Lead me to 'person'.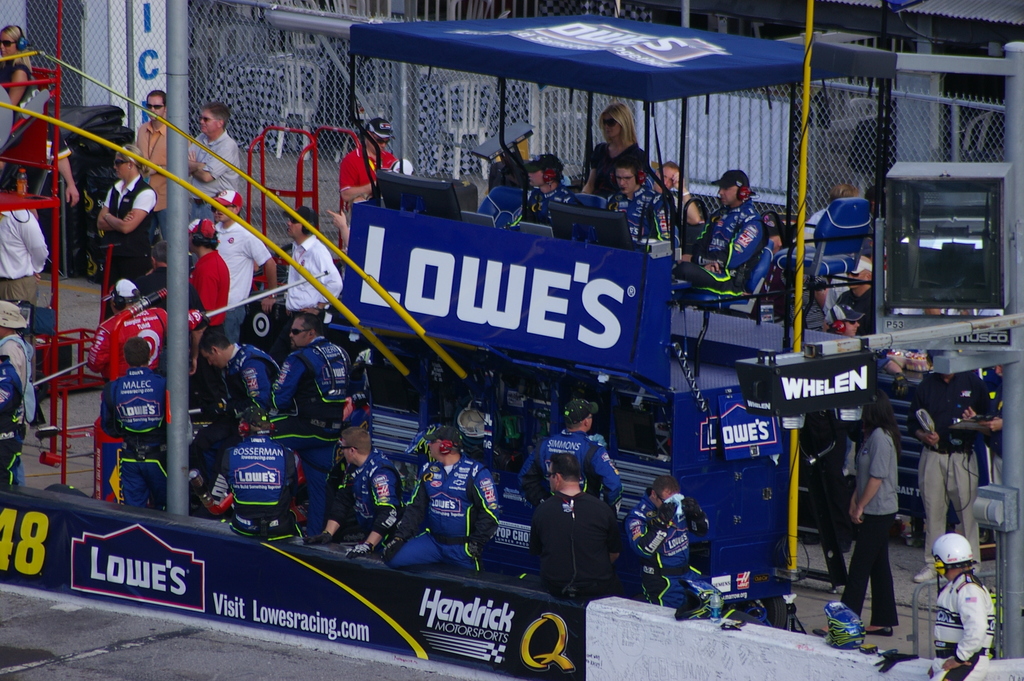
Lead to {"x1": 186, "y1": 113, "x2": 255, "y2": 245}.
